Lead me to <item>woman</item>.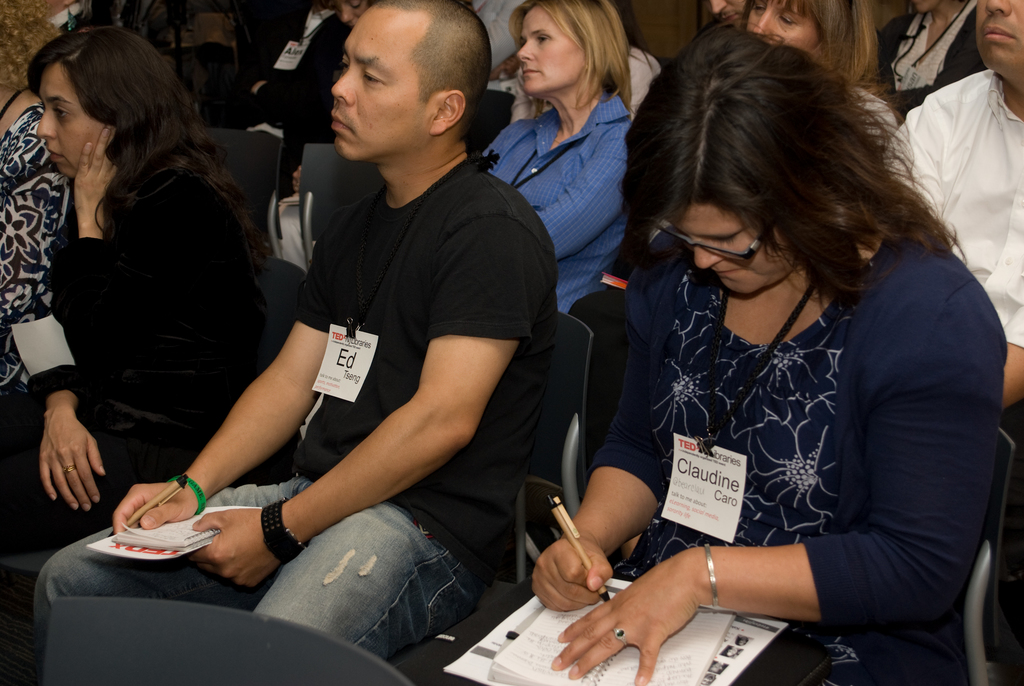
Lead to [0, 24, 228, 505].
